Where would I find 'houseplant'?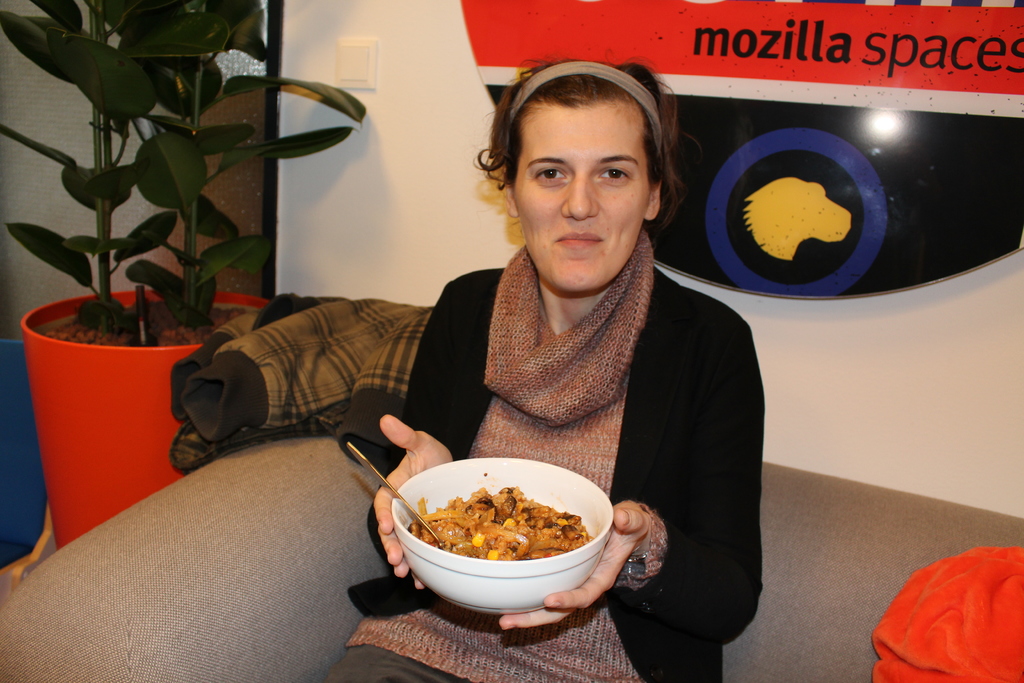
At (0,0,366,548).
